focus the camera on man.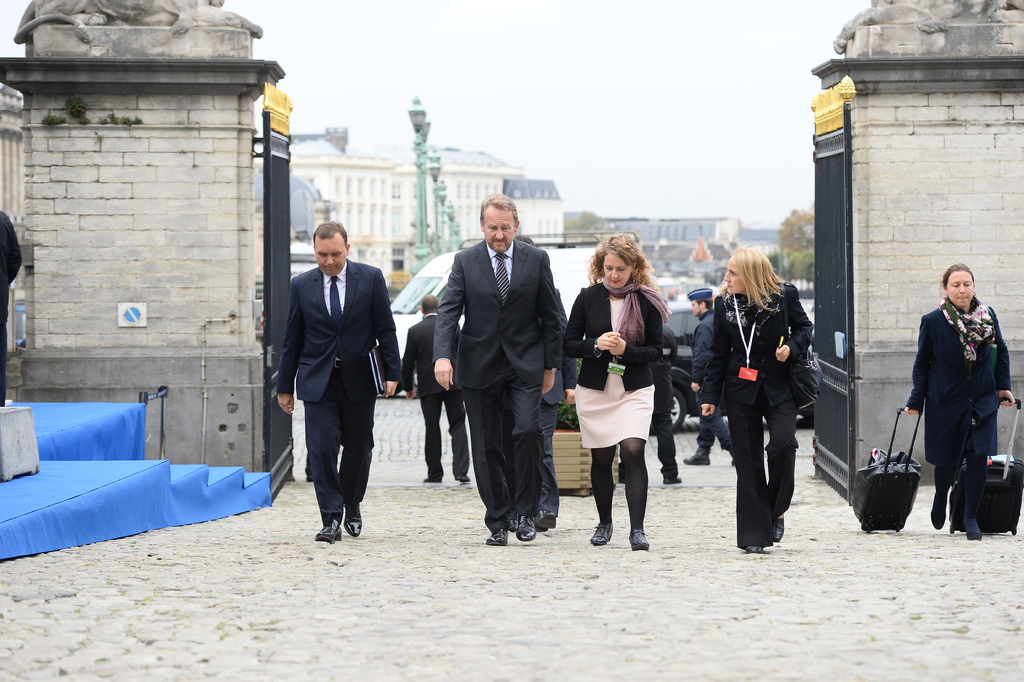
Focus region: l=684, t=290, r=740, b=469.
